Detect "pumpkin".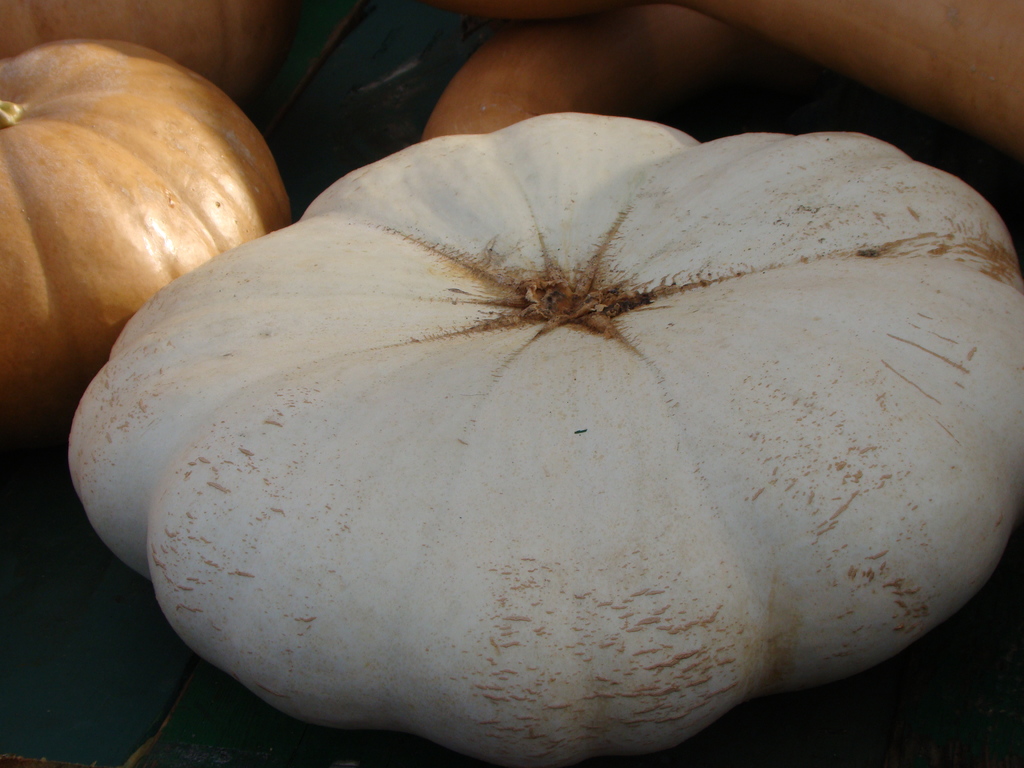
Detected at (421,8,753,142).
